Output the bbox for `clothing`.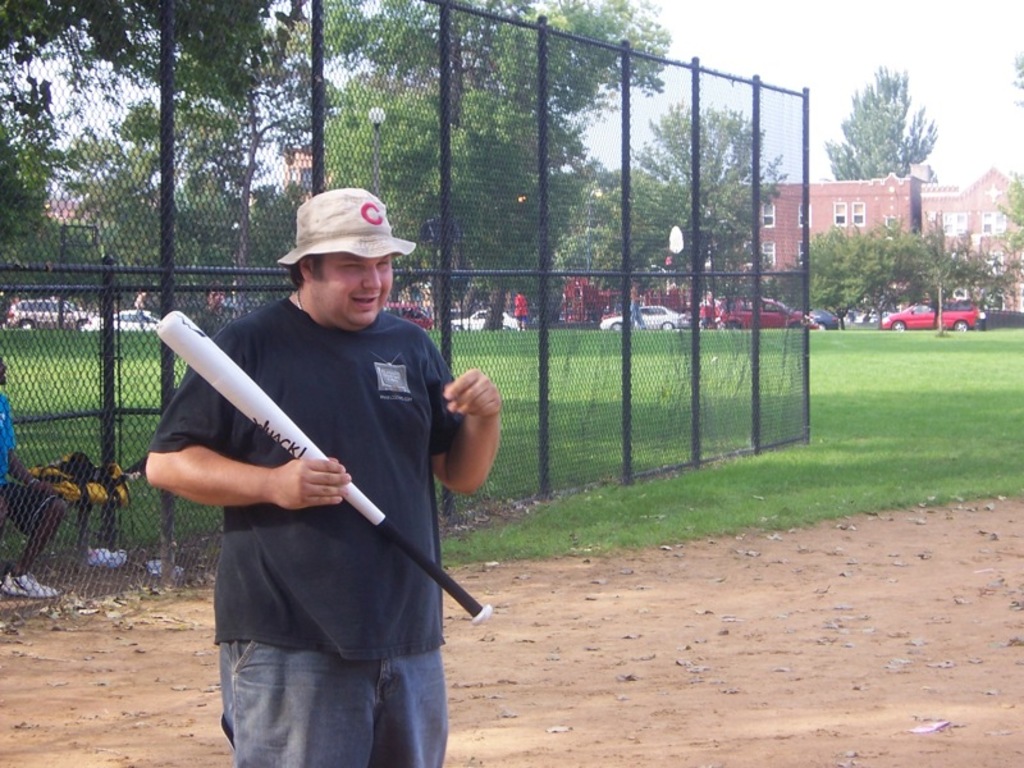
box=[143, 338, 484, 767].
